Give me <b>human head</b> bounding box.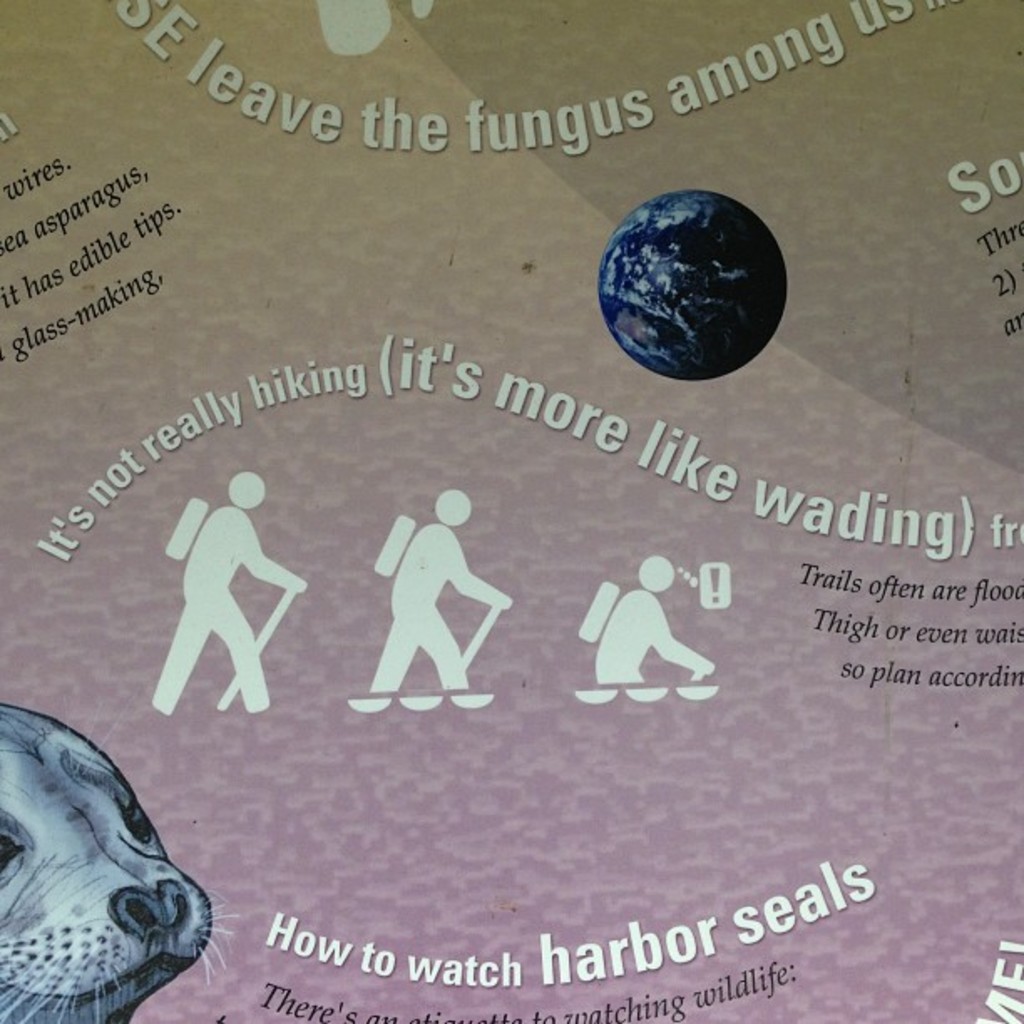
<box>639,556,673,596</box>.
